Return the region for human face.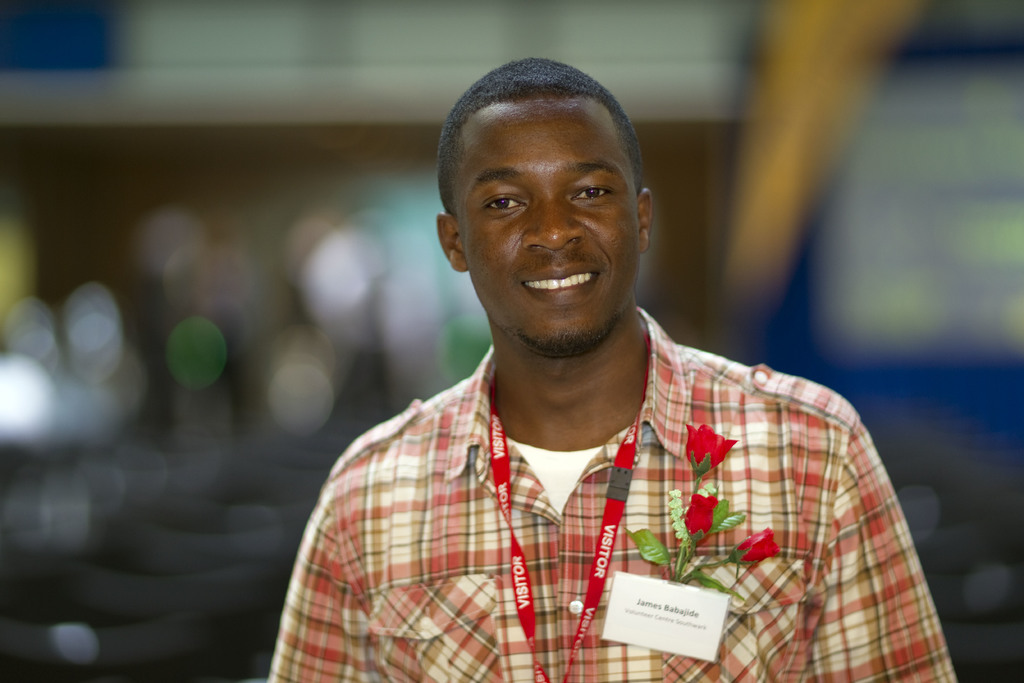
(445, 88, 641, 350).
